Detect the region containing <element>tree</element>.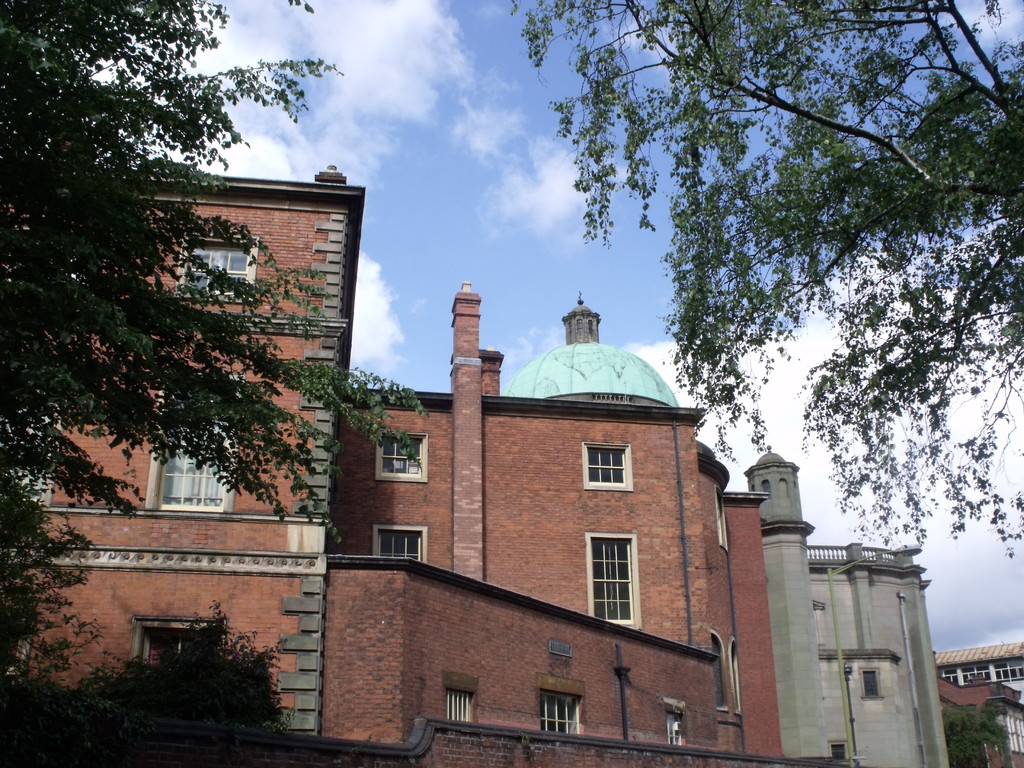
left=499, top=0, right=1023, bottom=561.
